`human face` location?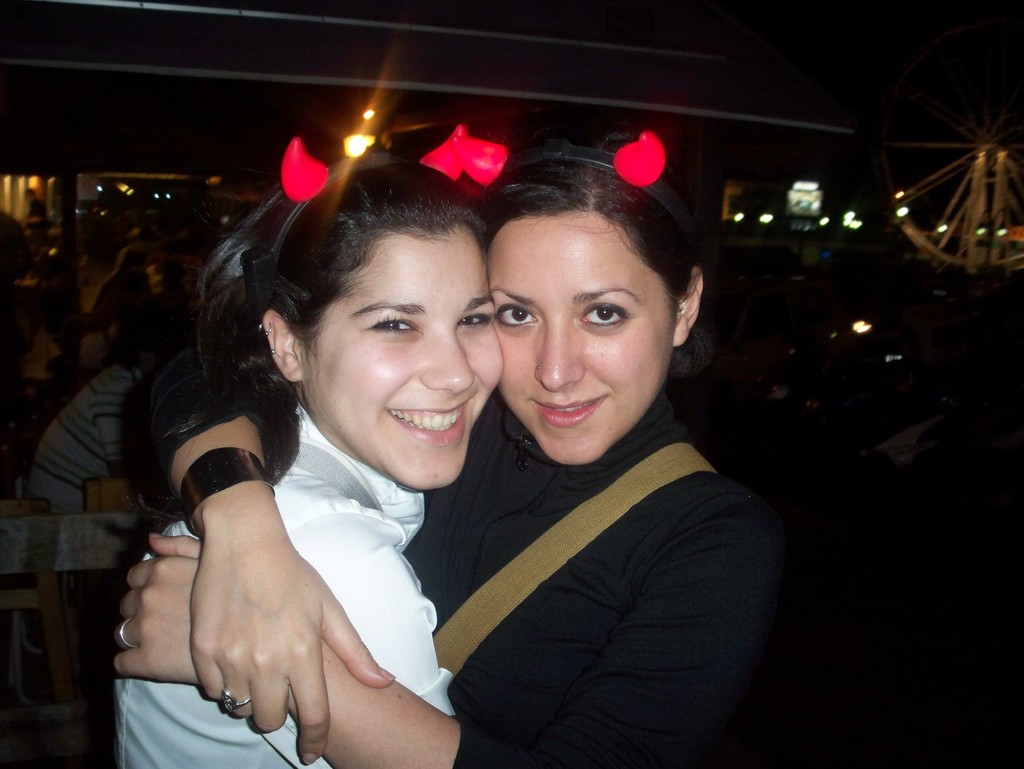
[left=301, top=221, right=506, bottom=495]
